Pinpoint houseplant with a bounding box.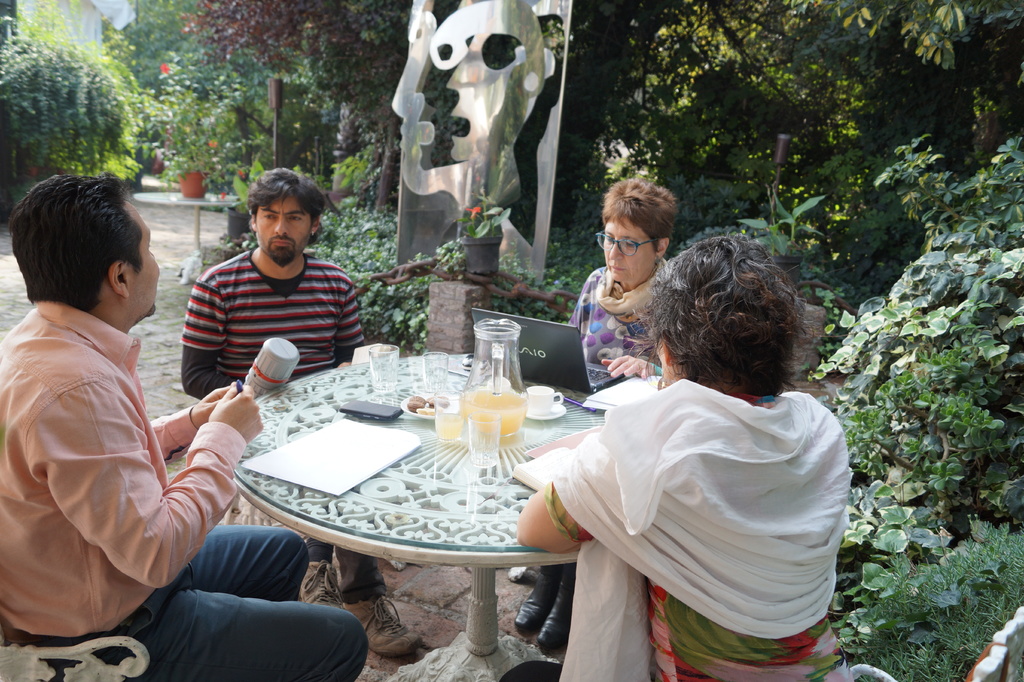
[156,91,221,202].
